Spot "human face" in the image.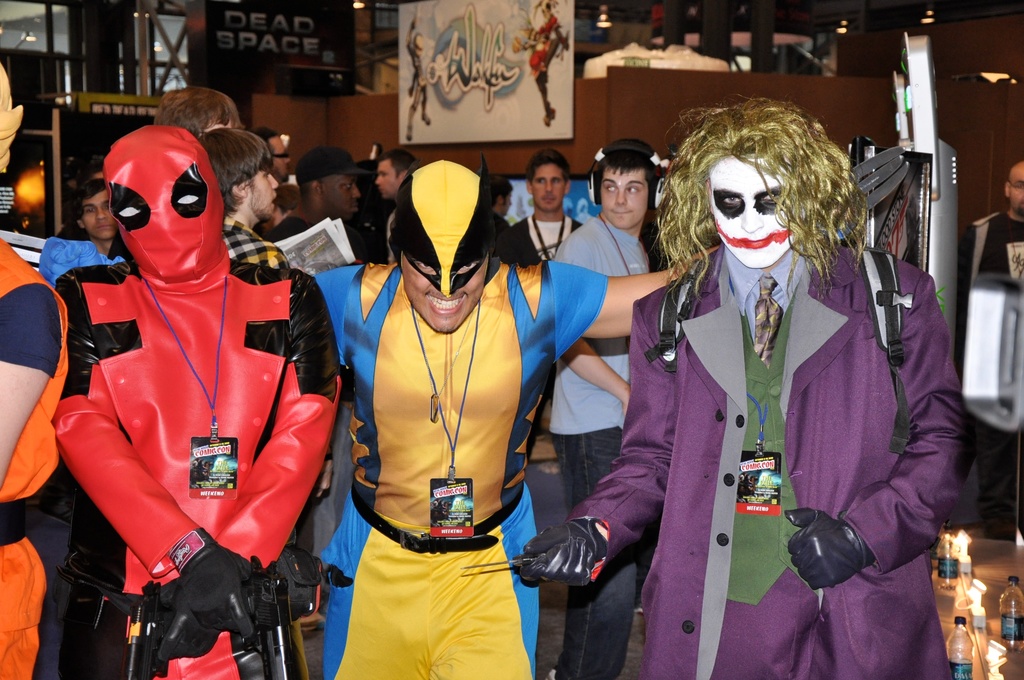
"human face" found at <bbox>401, 255, 486, 335</bbox>.
